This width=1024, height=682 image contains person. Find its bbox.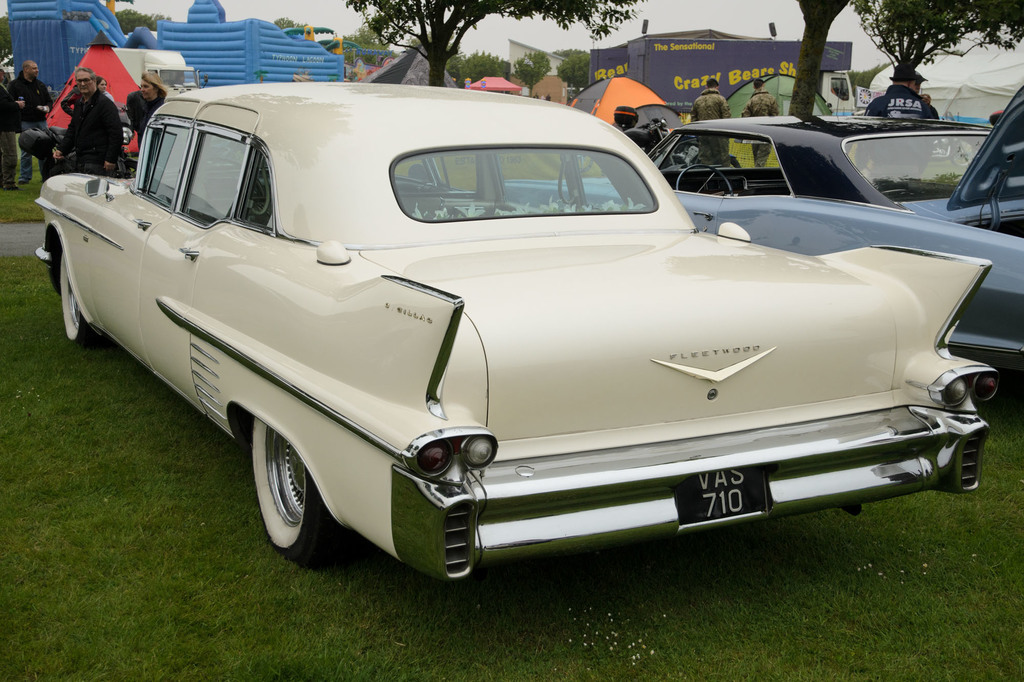
bbox=[10, 60, 50, 181].
